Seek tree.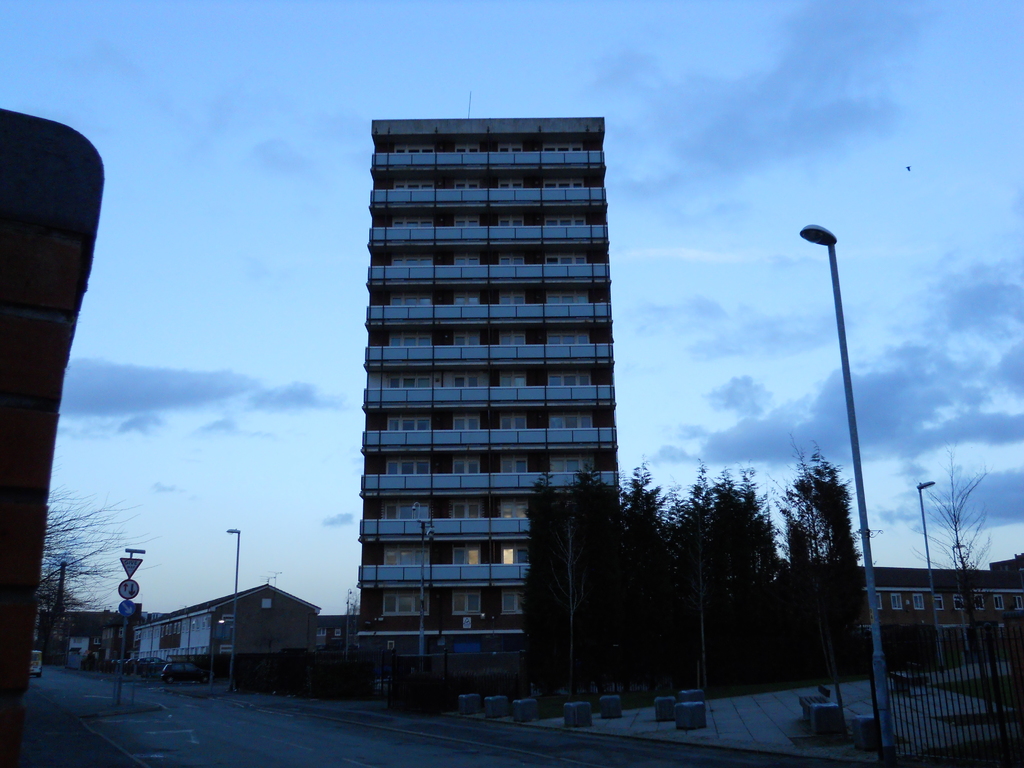
crop(663, 454, 729, 696).
